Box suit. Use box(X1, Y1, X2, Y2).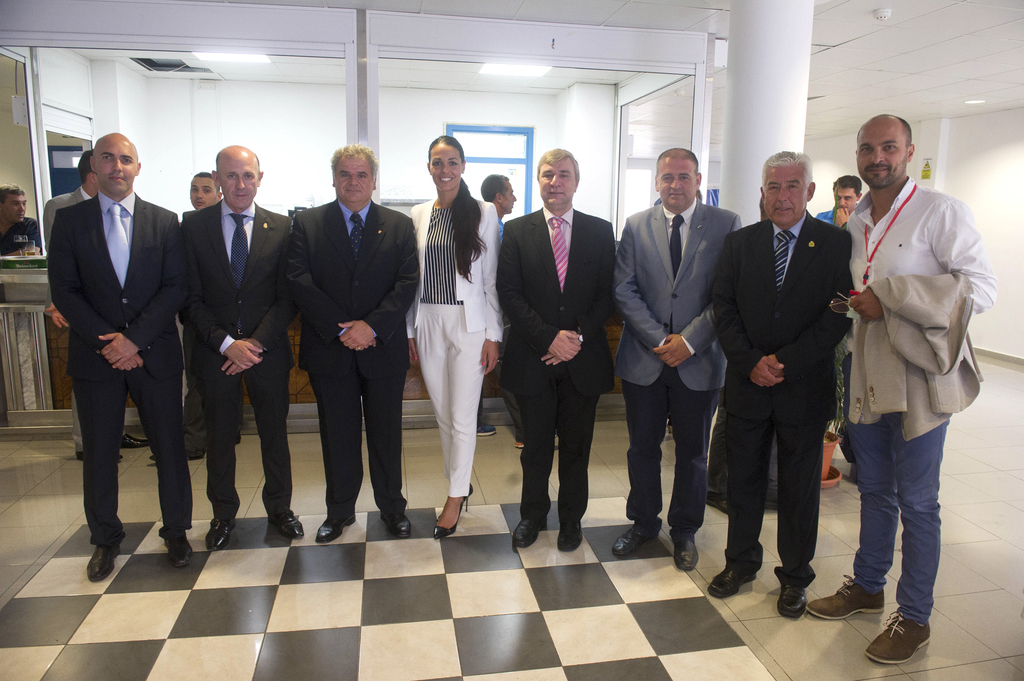
box(410, 203, 502, 498).
